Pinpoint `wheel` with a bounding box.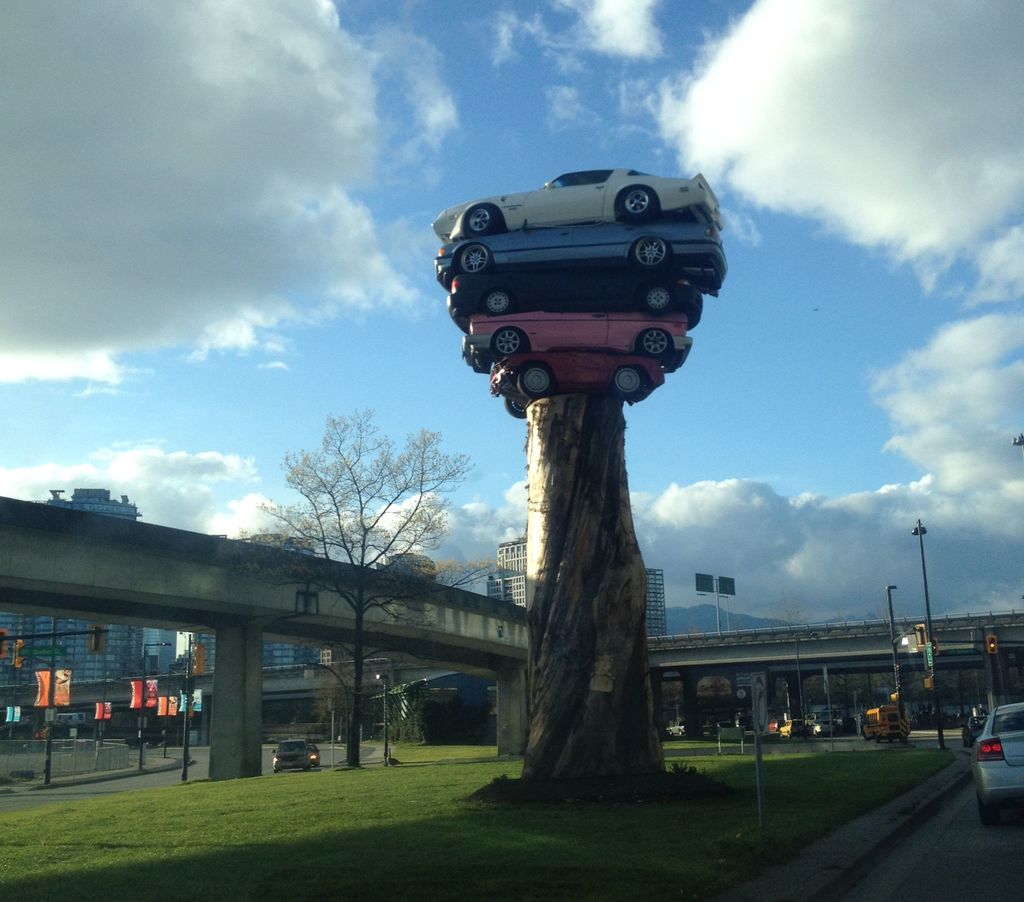
detection(518, 364, 552, 392).
